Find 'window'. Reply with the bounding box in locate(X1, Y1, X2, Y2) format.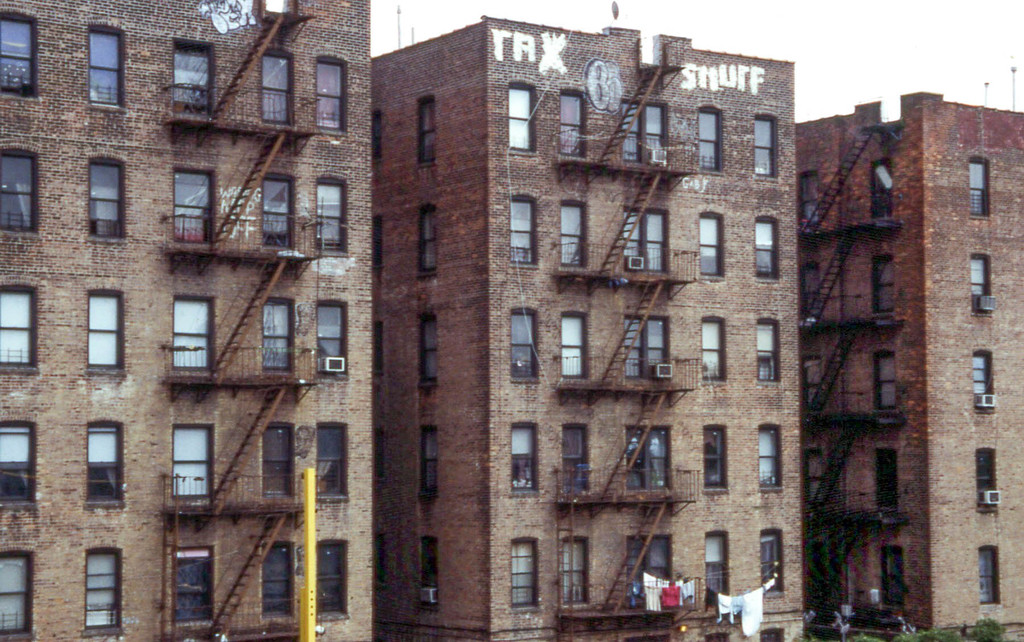
locate(166, 37, 218, 121).
